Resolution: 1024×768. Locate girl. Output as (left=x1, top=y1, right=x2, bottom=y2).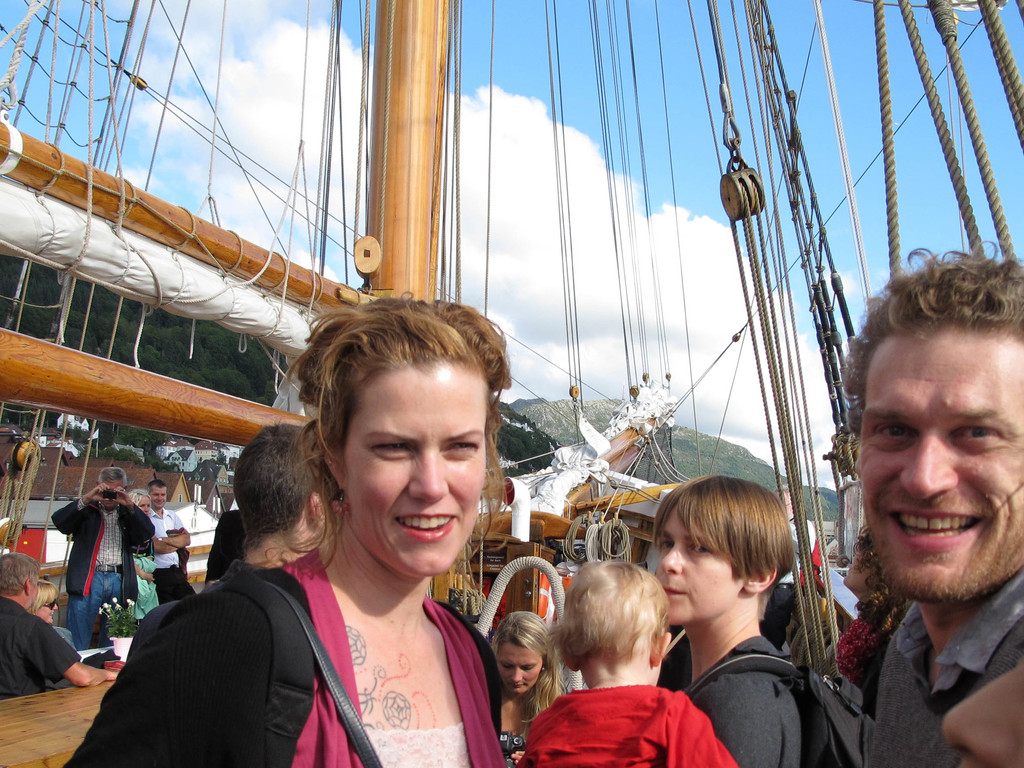
(left=54, top=294, right=512, bottom=767).
